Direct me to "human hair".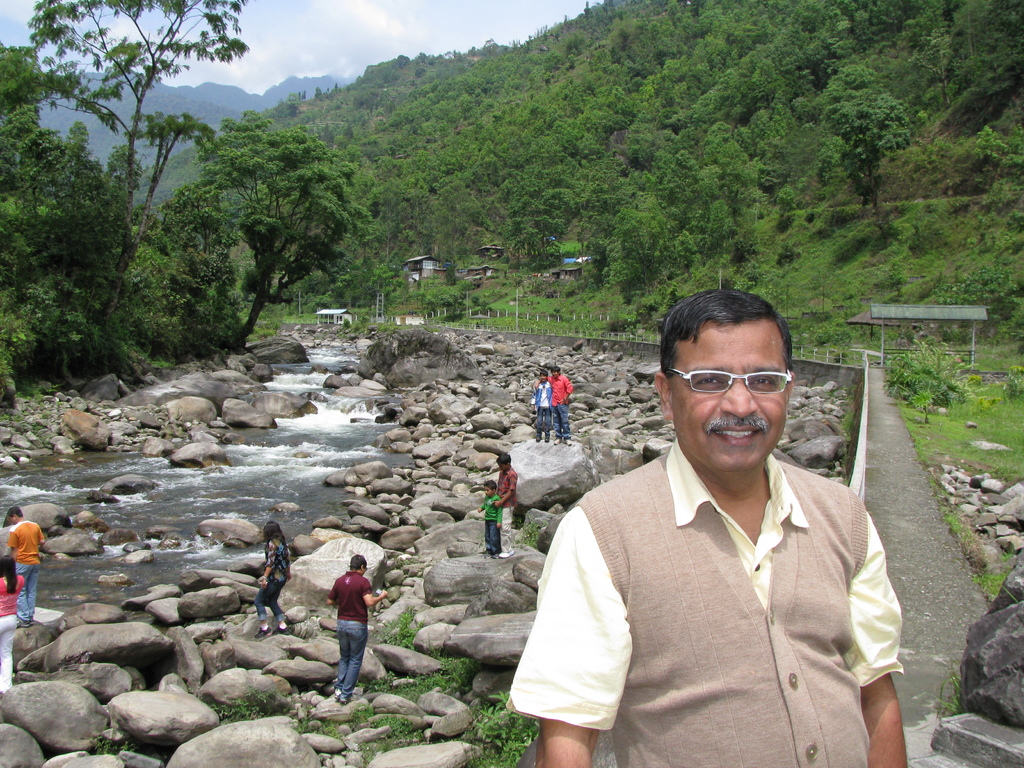
Direction: x1=483, y1=478, x2=497, y2=490.
